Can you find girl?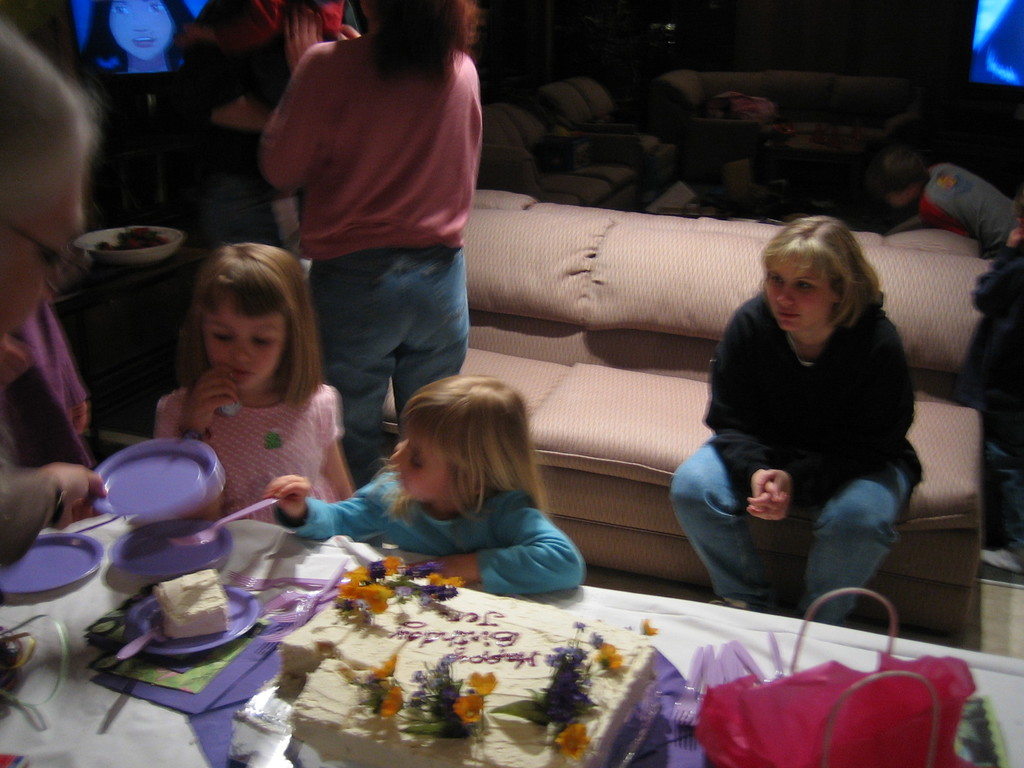
Yes, bounding box: left=256, top=374, right=583, bottom=602.
